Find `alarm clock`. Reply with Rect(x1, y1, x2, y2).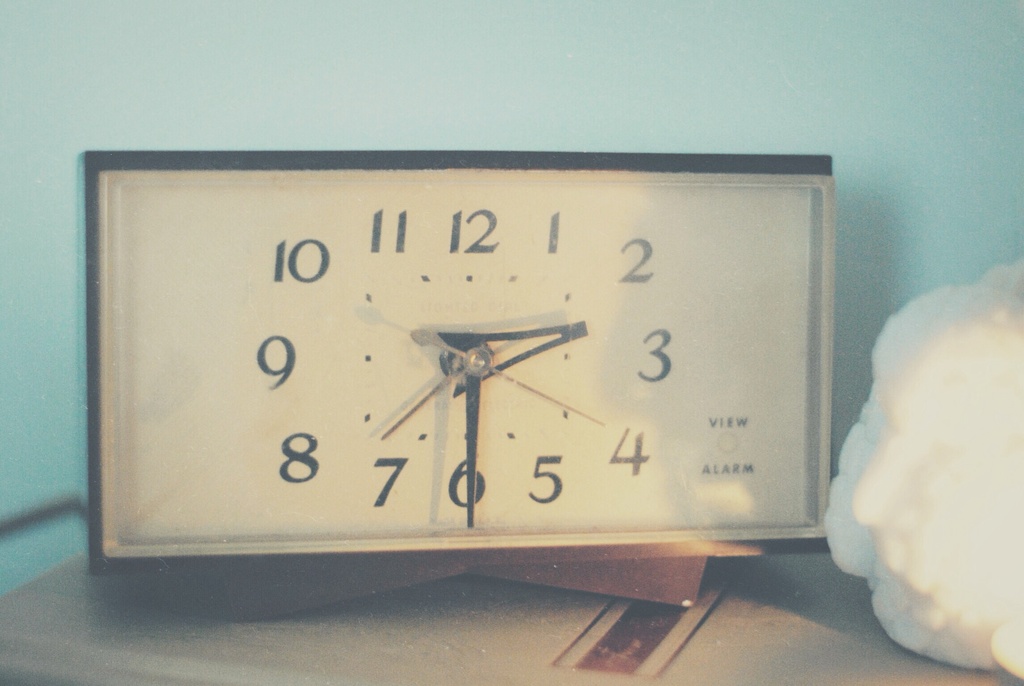
Rect(83, 148, 831, 543).
